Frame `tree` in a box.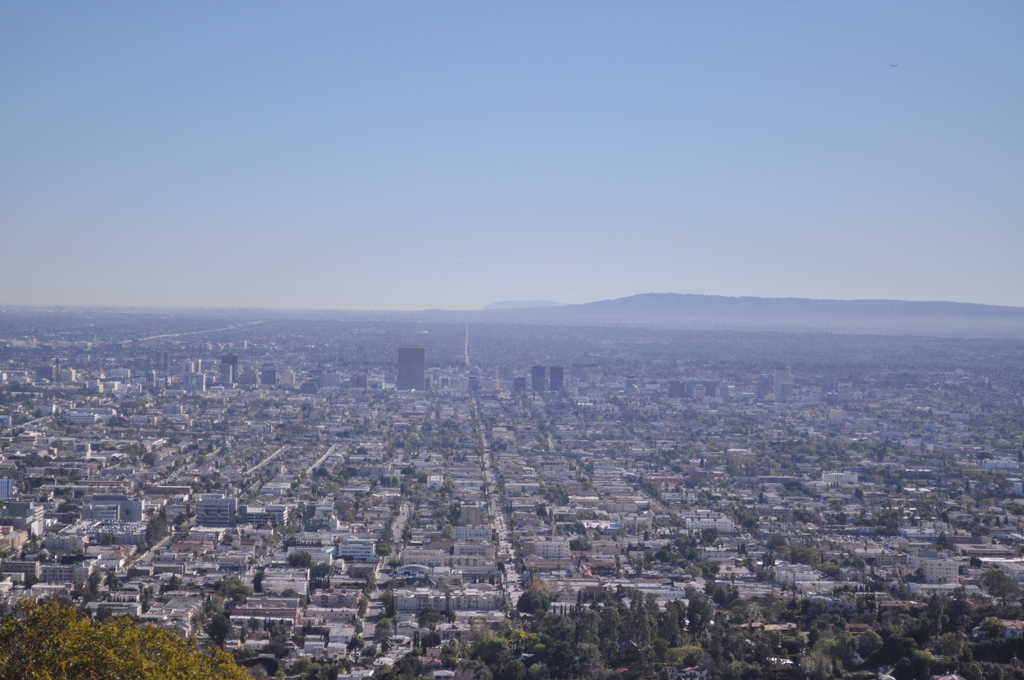
l=579, t=410, r=602, b=423.
